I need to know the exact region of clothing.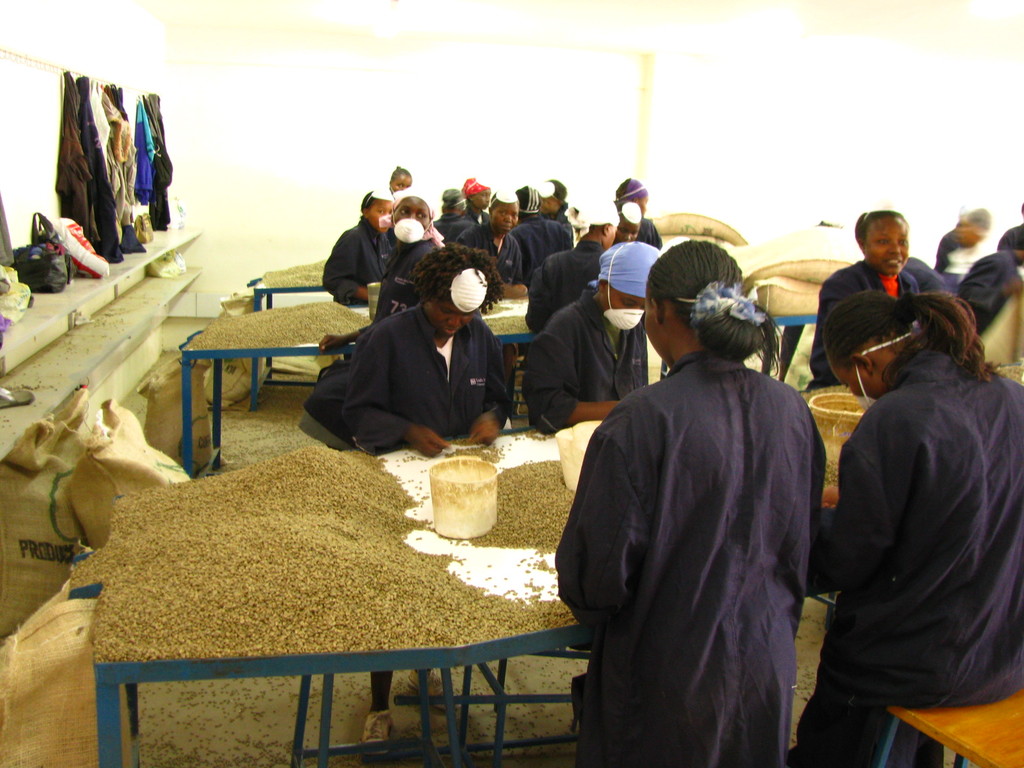
Region: <region>527, 279, 652, 428</region>.
